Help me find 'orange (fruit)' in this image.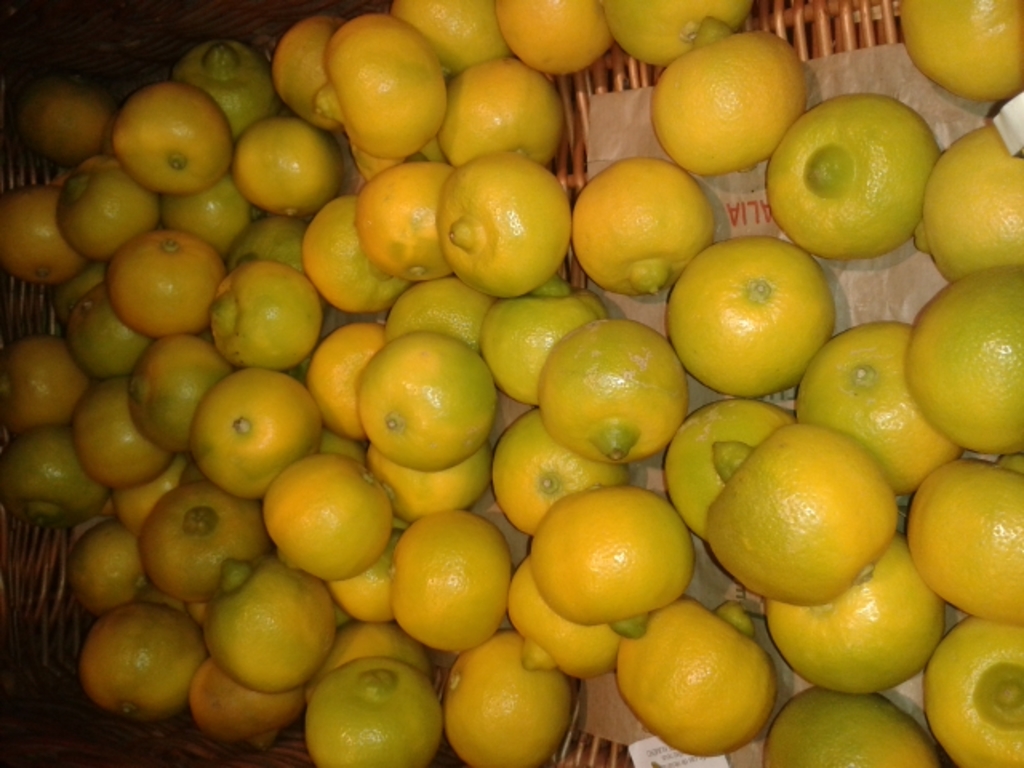
Found it: <box>810,320,939,485</box>.
